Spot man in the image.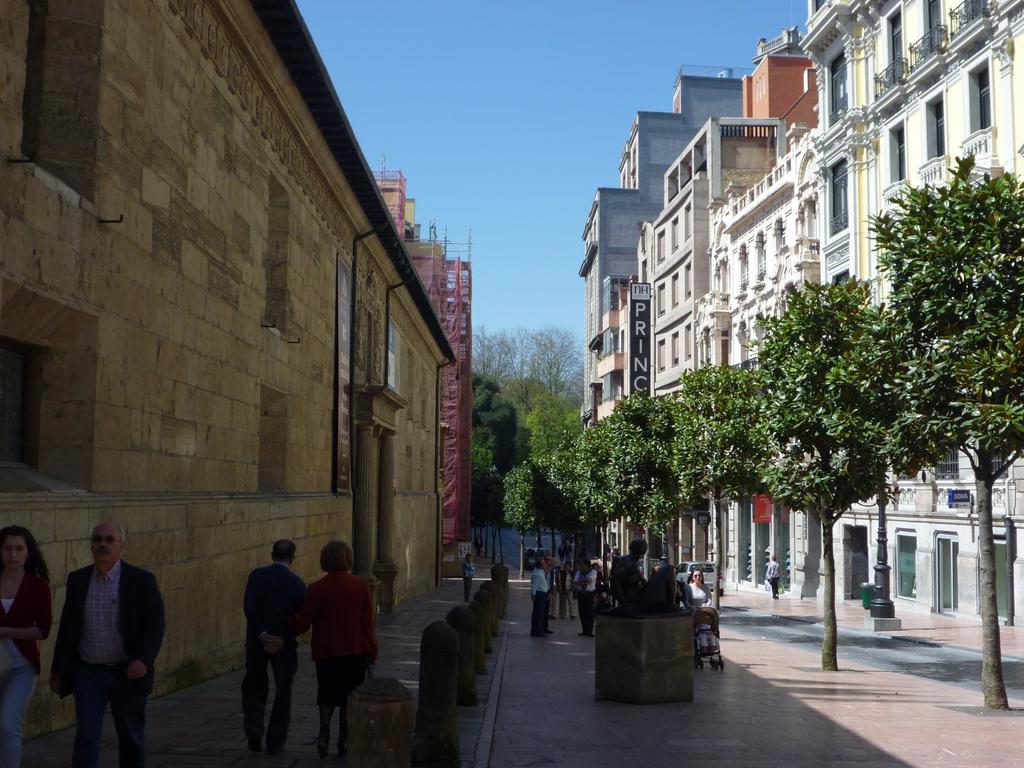
man found at (44,516,163,767).
